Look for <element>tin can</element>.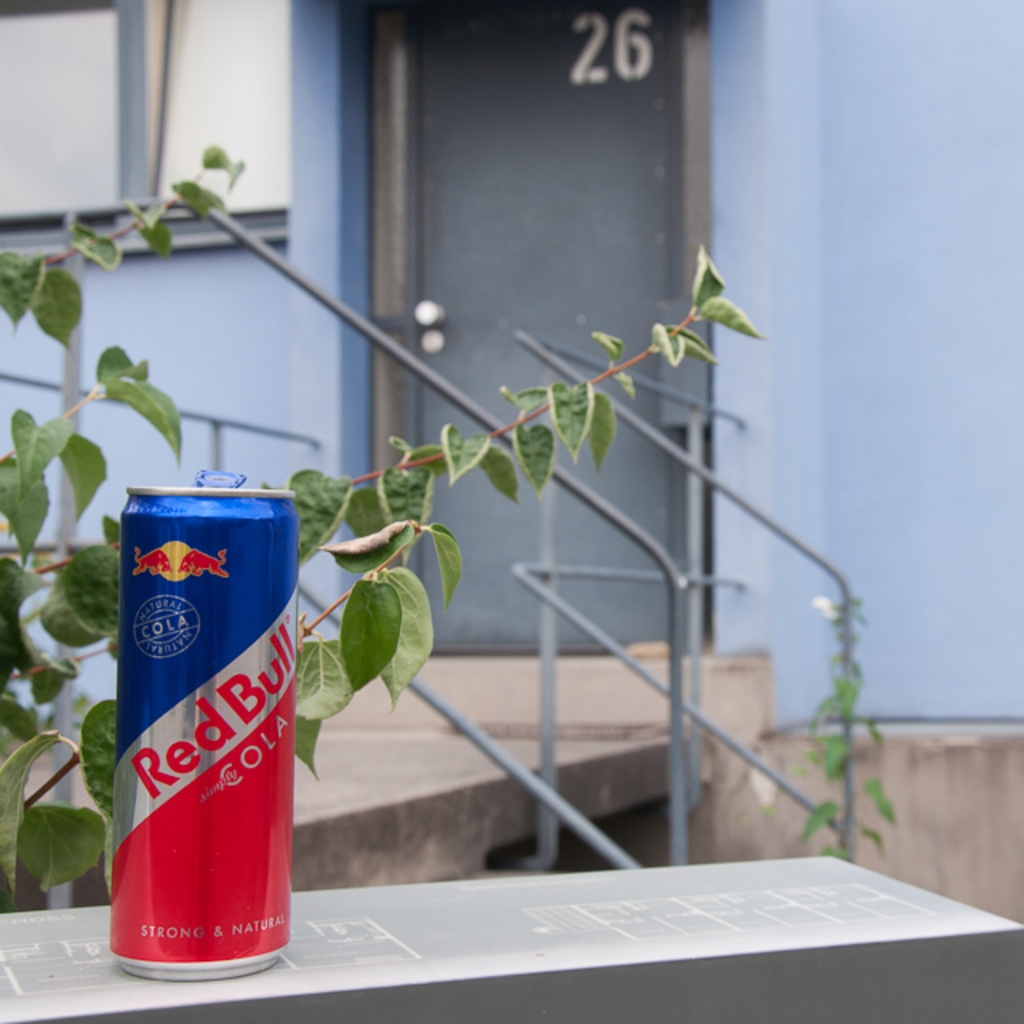
Found: select_region(115, 461, 302, 984).
